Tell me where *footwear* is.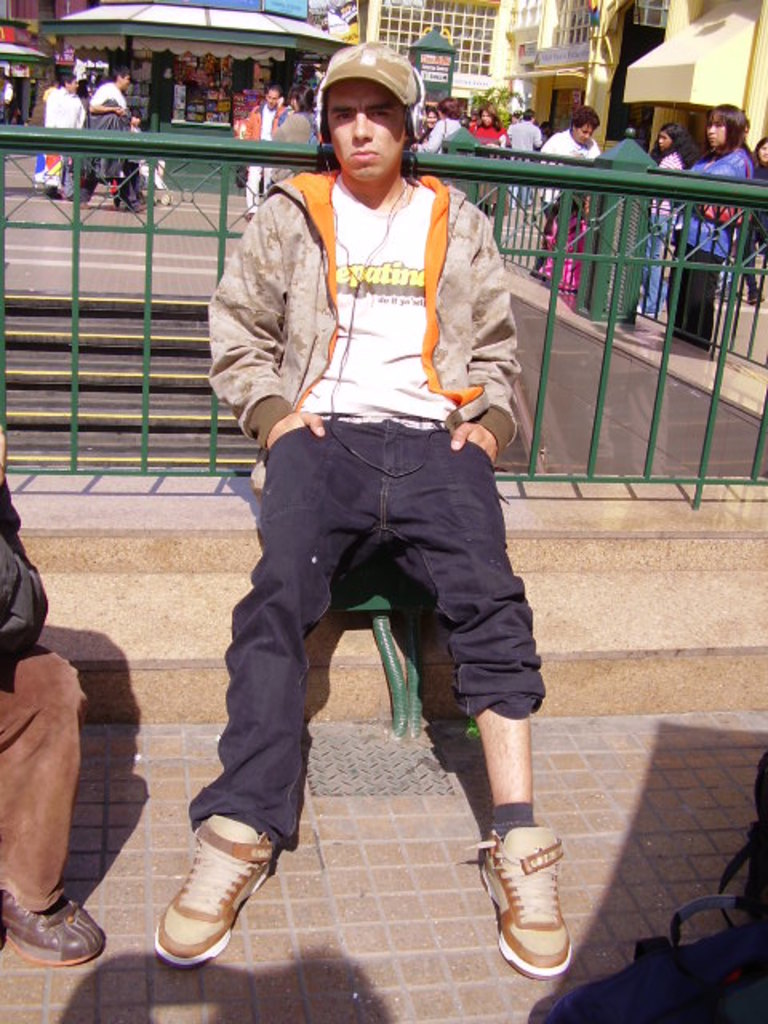
*footwear* is at <region>0, 867, 104, 965</region>.
